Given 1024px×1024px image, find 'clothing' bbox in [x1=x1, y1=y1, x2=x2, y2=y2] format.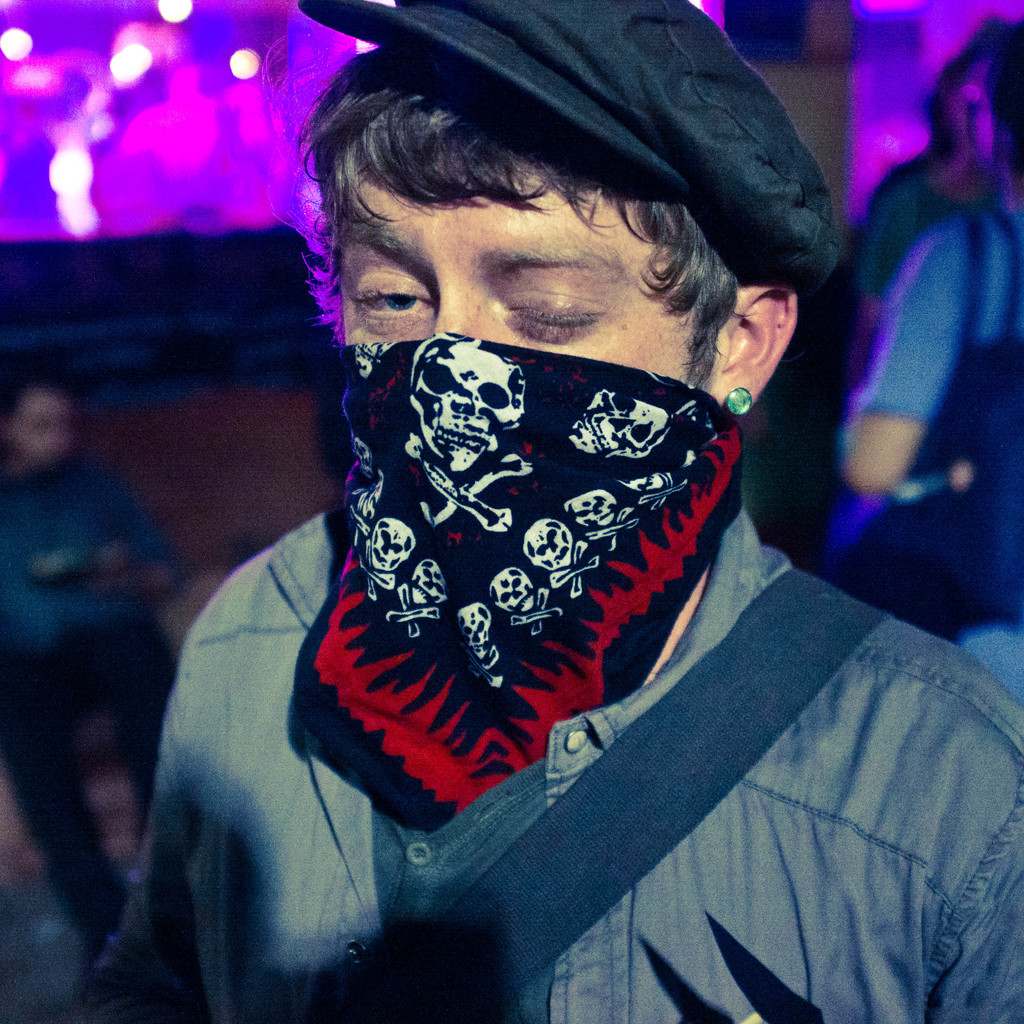
[x1=91, y1=494, x2=1023, y2=1023].
